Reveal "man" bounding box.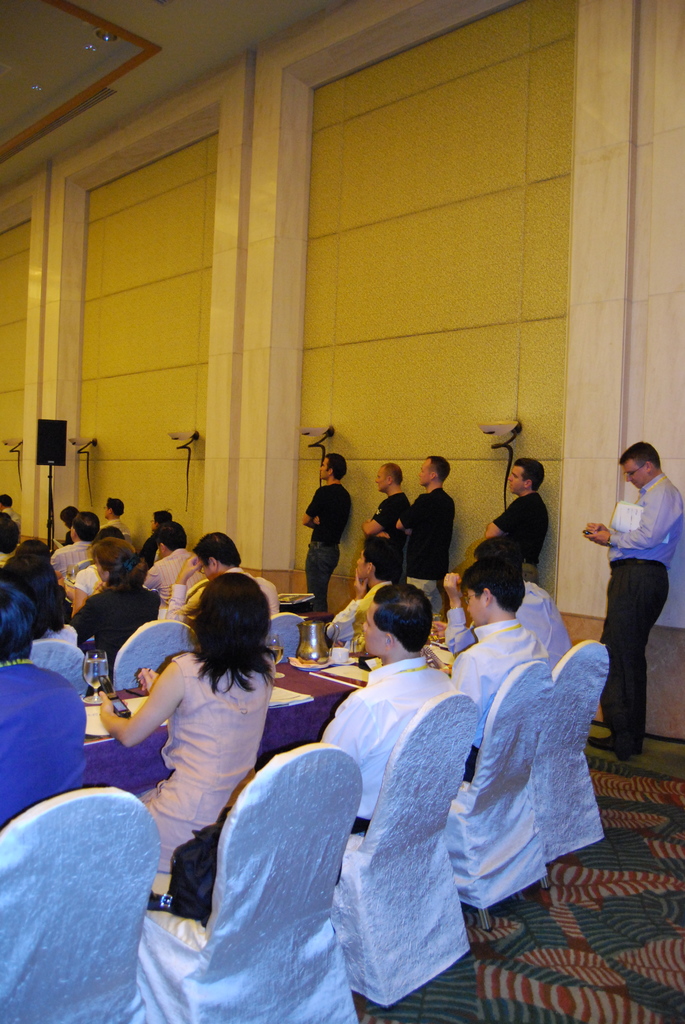
Revealed: pyautogui.locateOnScreen(360, 463, 416, 586).
